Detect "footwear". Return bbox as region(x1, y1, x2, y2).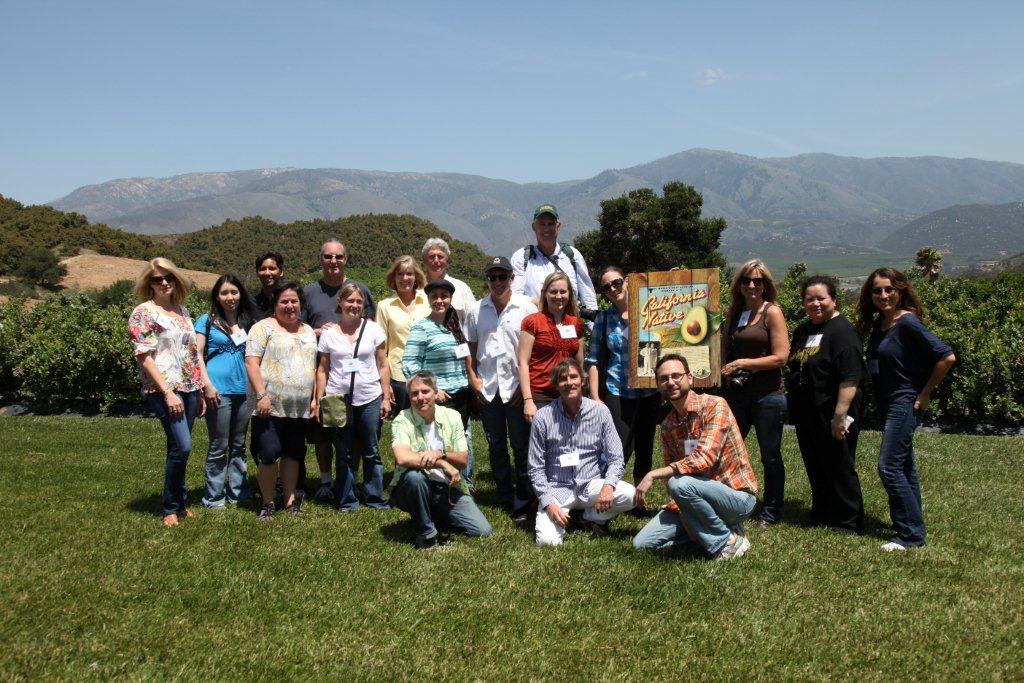
region(758, 501, 797, 525).
